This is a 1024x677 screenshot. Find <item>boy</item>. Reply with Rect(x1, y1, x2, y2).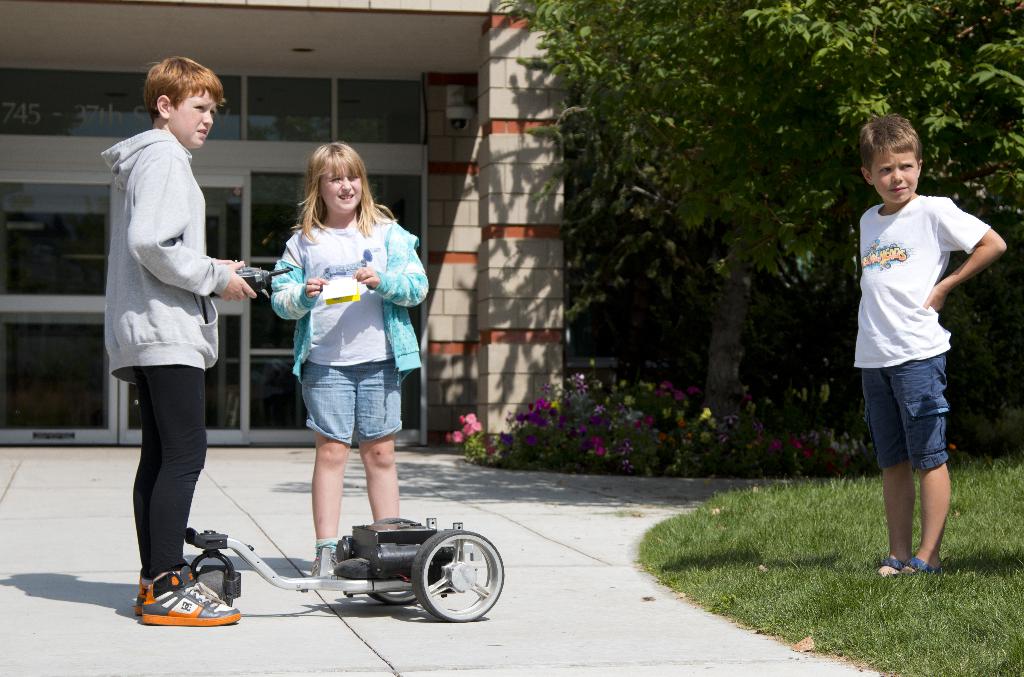
Rect(831, 107, 998, 583).
